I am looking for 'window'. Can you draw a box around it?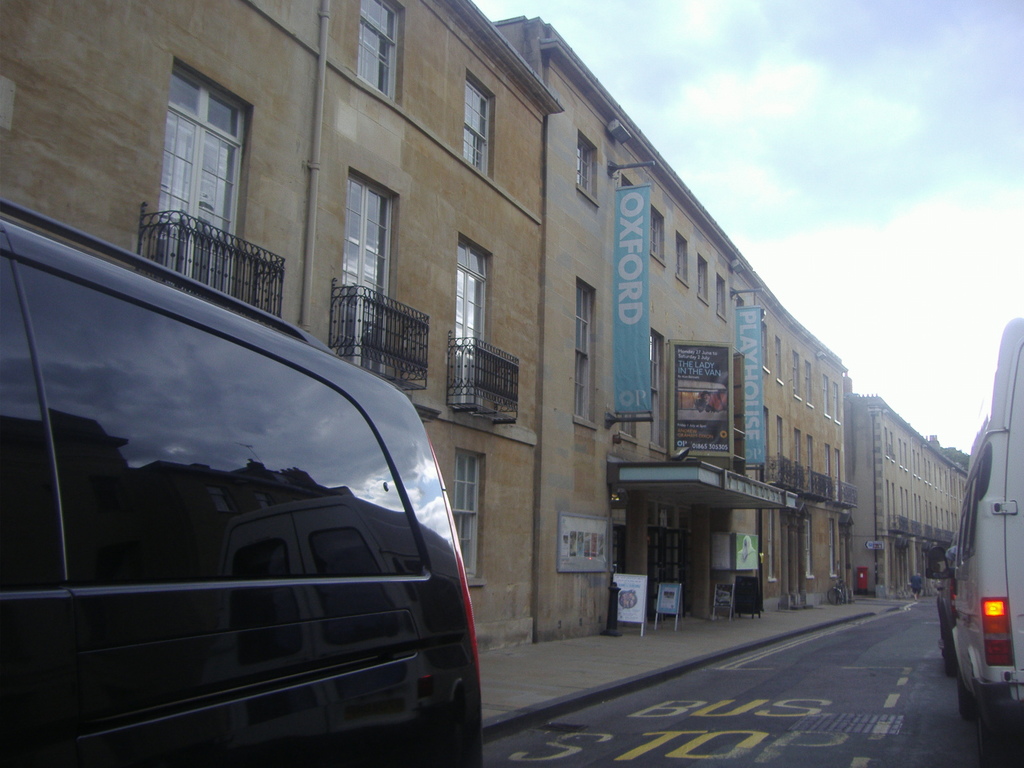
Sure, the bounding box is region(360, 0, 404, 113).
